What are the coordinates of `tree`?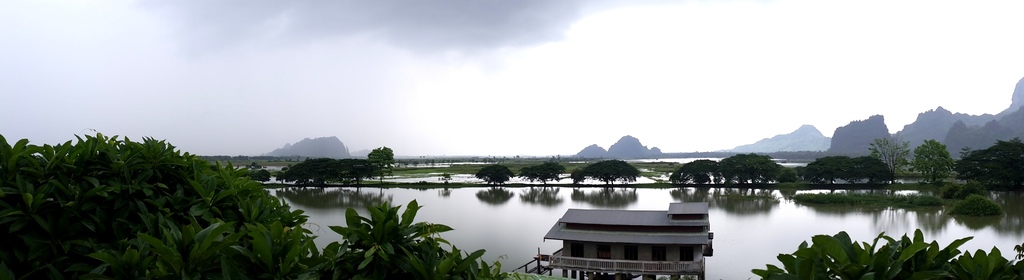
region(727, 150, 795, 183).
